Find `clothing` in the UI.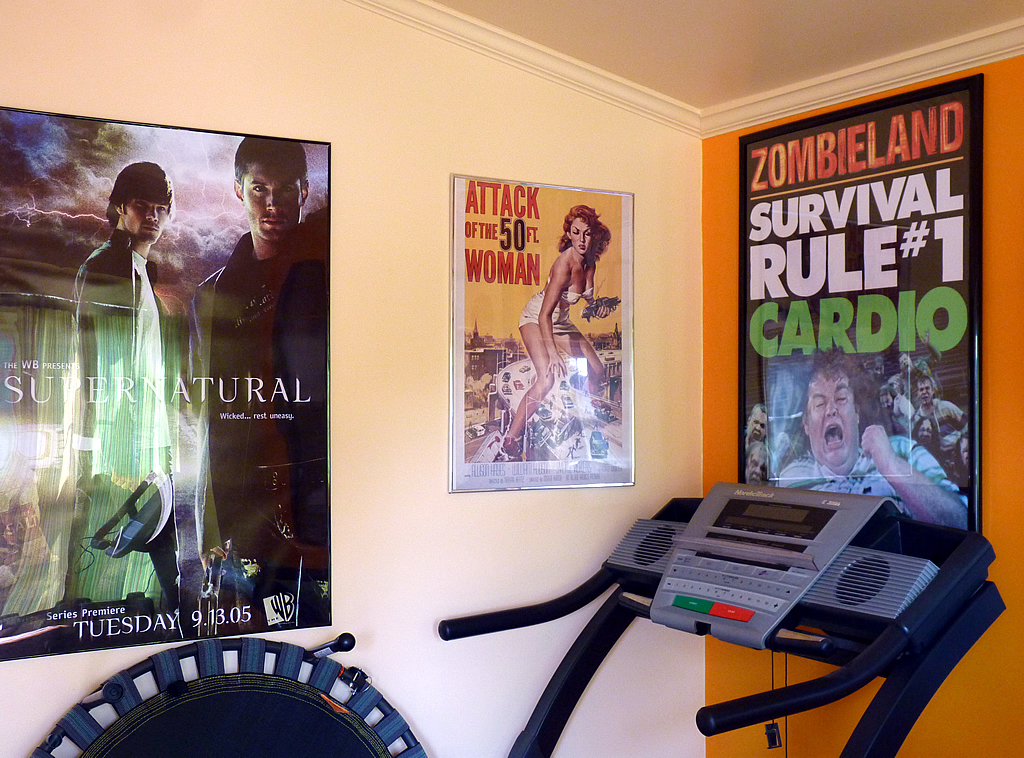
UI element at <box>778,435,969,523</box>.
